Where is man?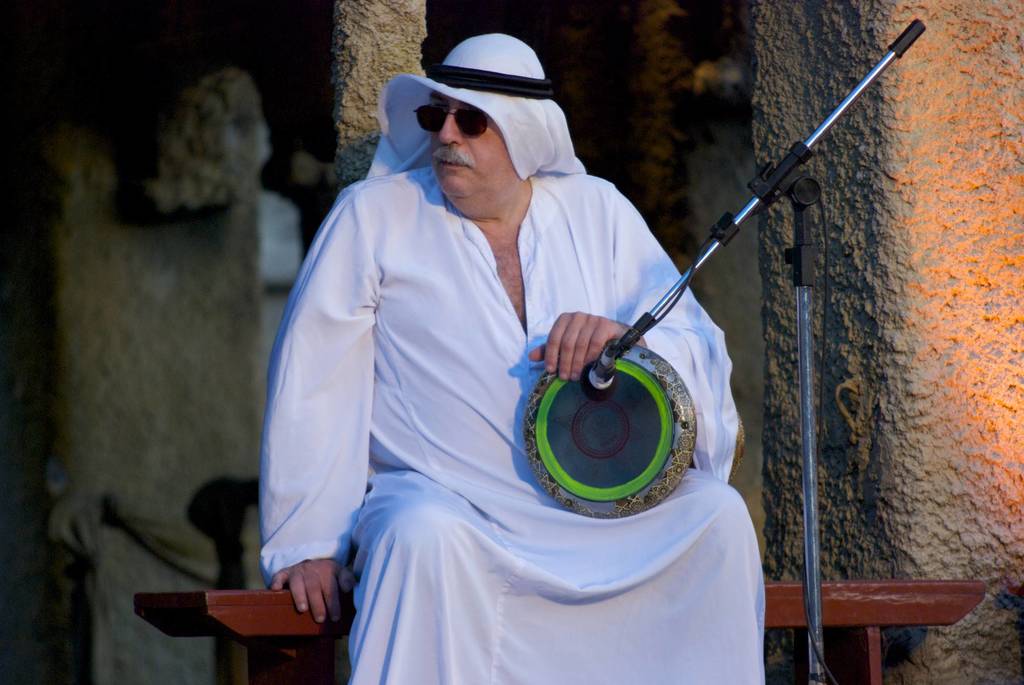
left=255, top=6, right=827, bottom=657.
